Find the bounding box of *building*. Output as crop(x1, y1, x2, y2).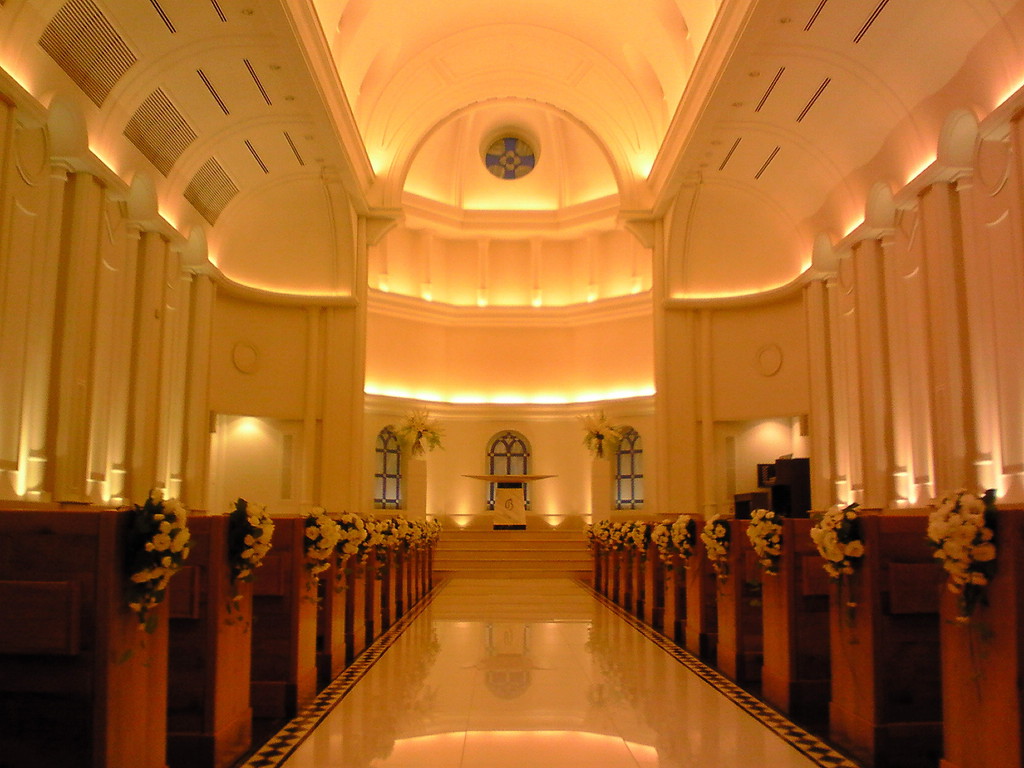
crop(0, 0, 1023, 766).
